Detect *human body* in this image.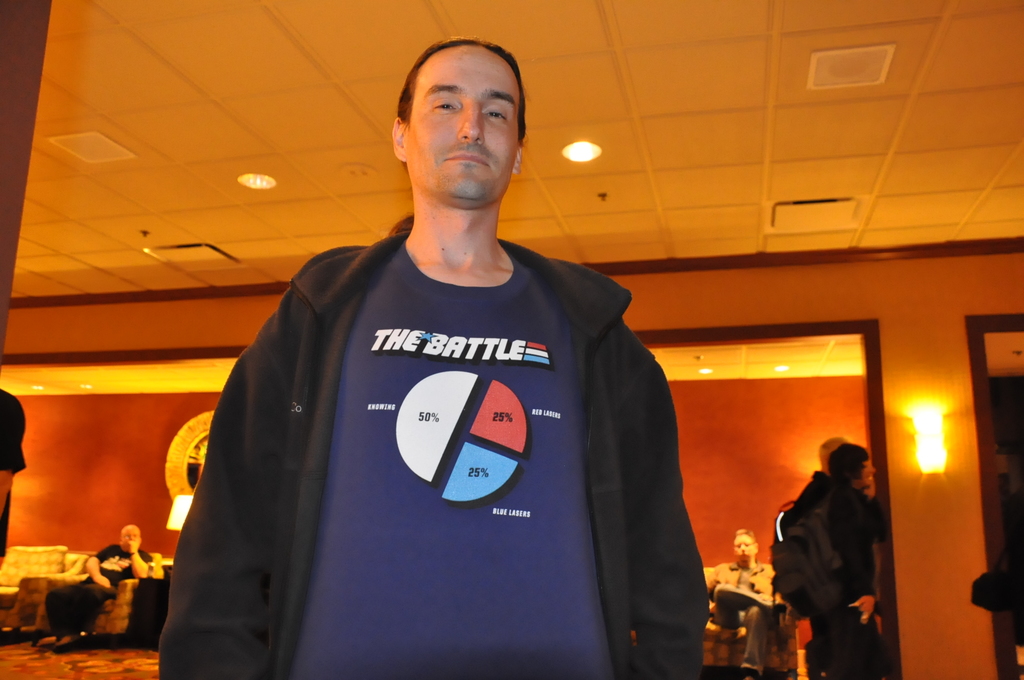
Detection: [x1=198, y1=41, x2=706, y2=679].
